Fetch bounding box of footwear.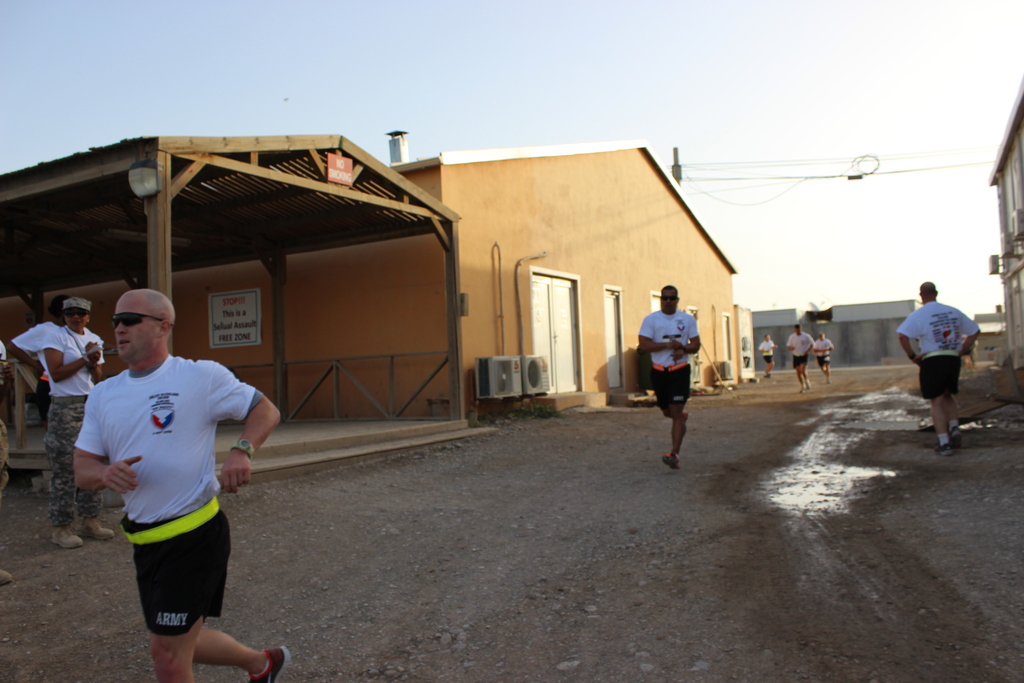
Bbox: (935, 444, 953, 456).
